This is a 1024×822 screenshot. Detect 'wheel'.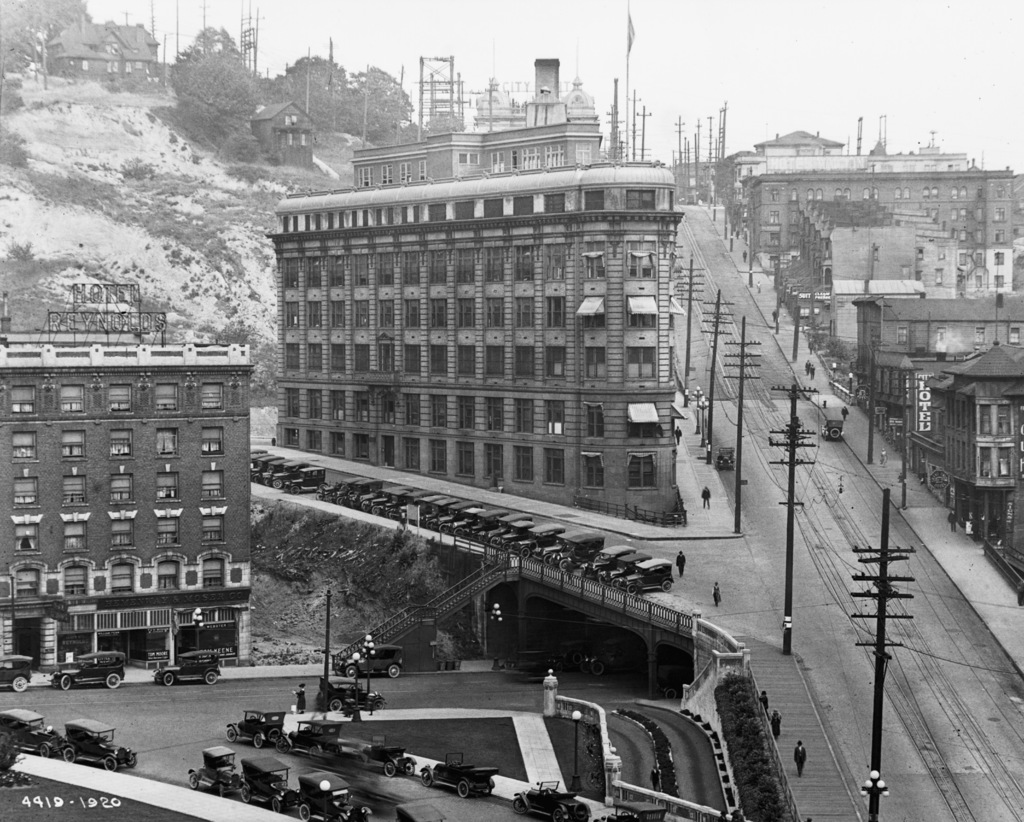
BBox(216, 784, 221, 796).
